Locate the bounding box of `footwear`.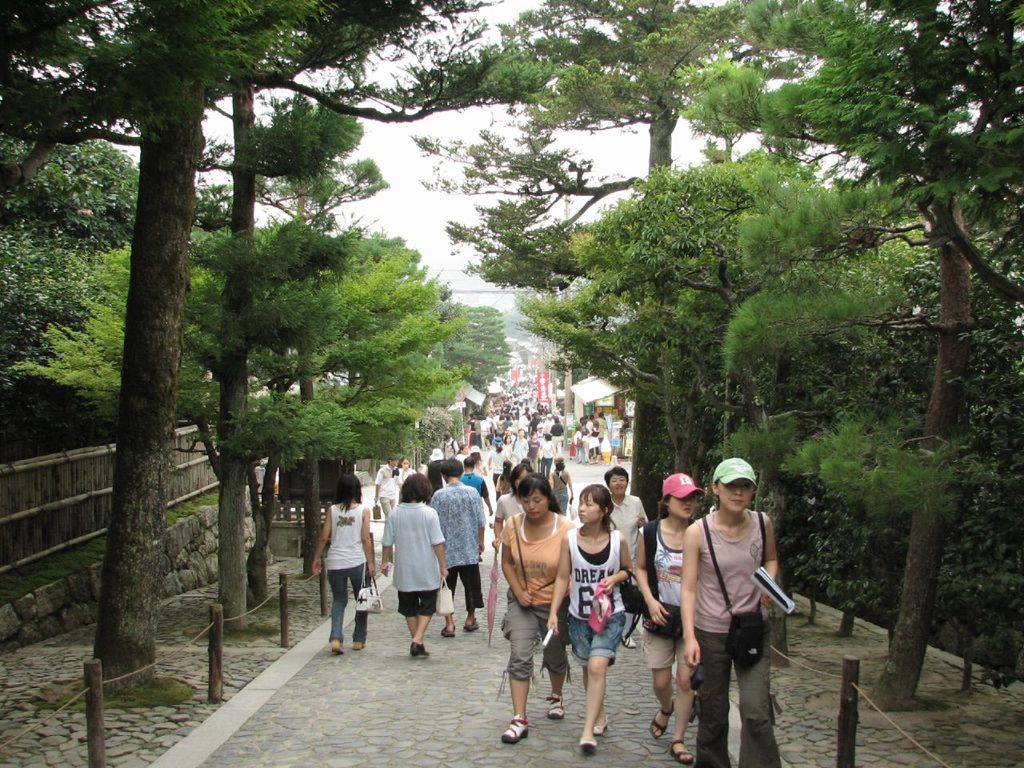
Bounding box: [left=328, top=646, right=344, bottom=654].
